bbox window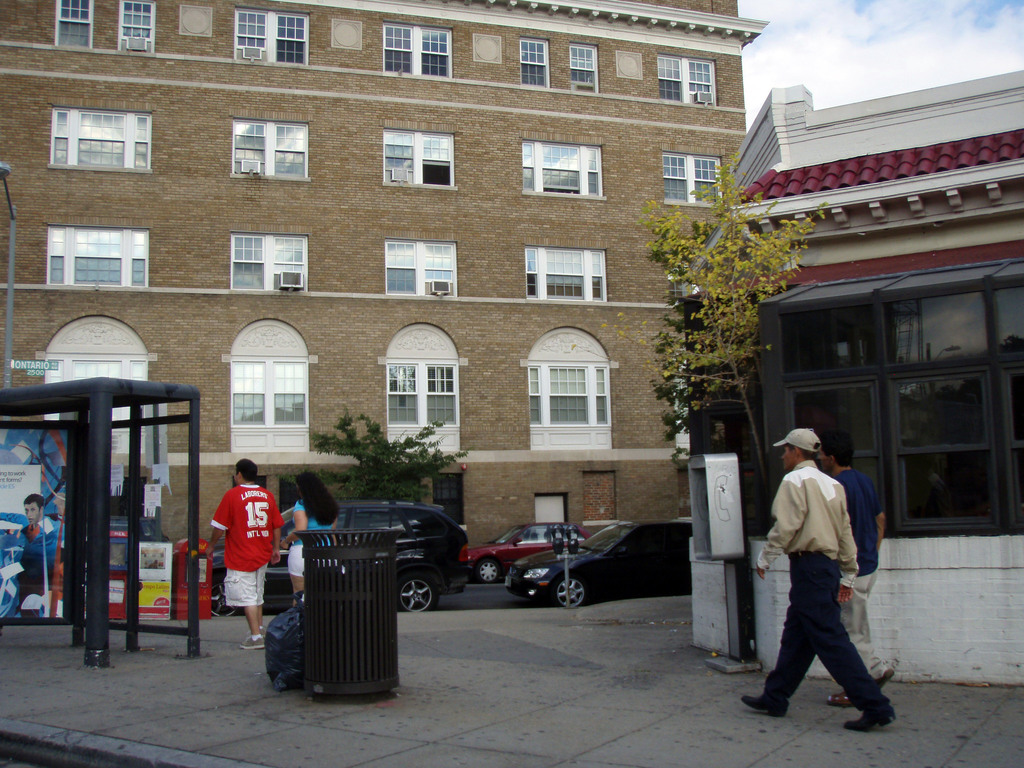
{"x1": 34, "y1": 317, "x2": 158, "y2": 454}
